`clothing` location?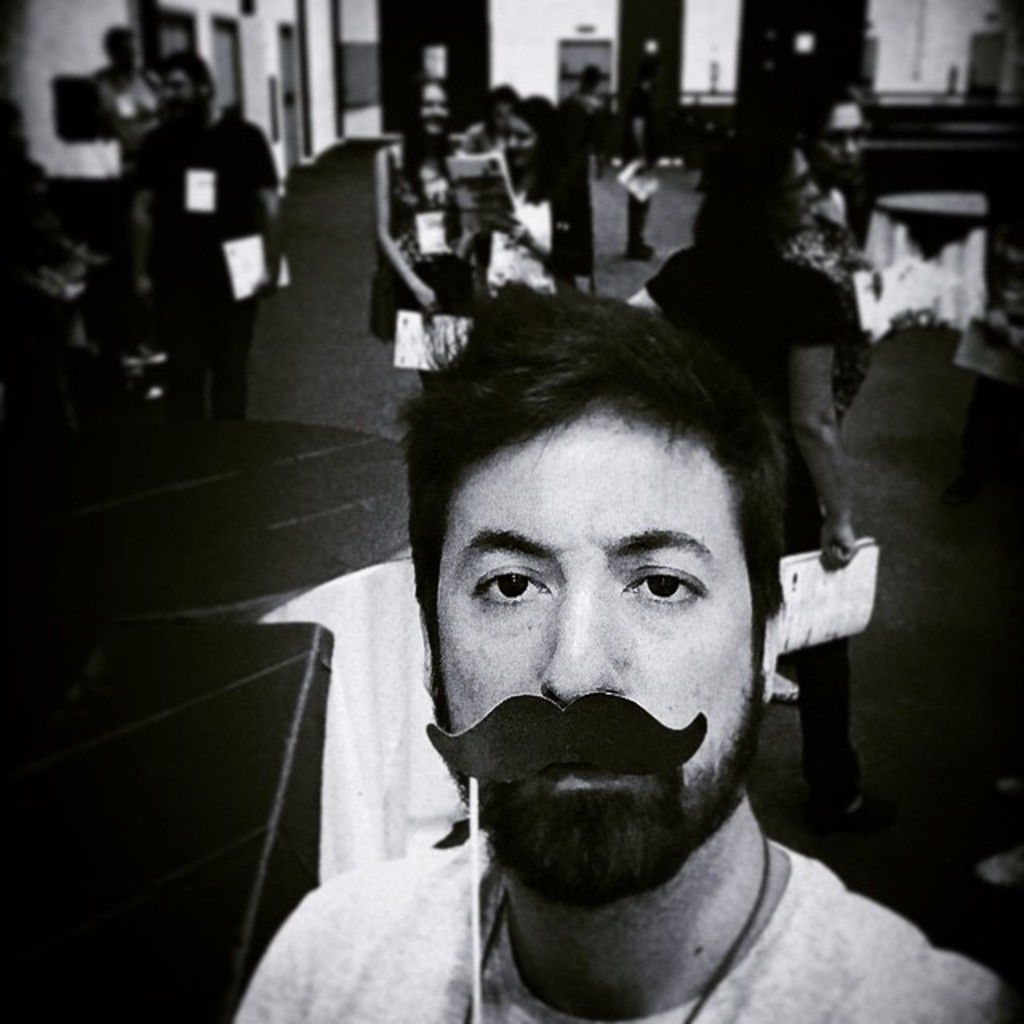
bbox(632, 226, 874, 802)
